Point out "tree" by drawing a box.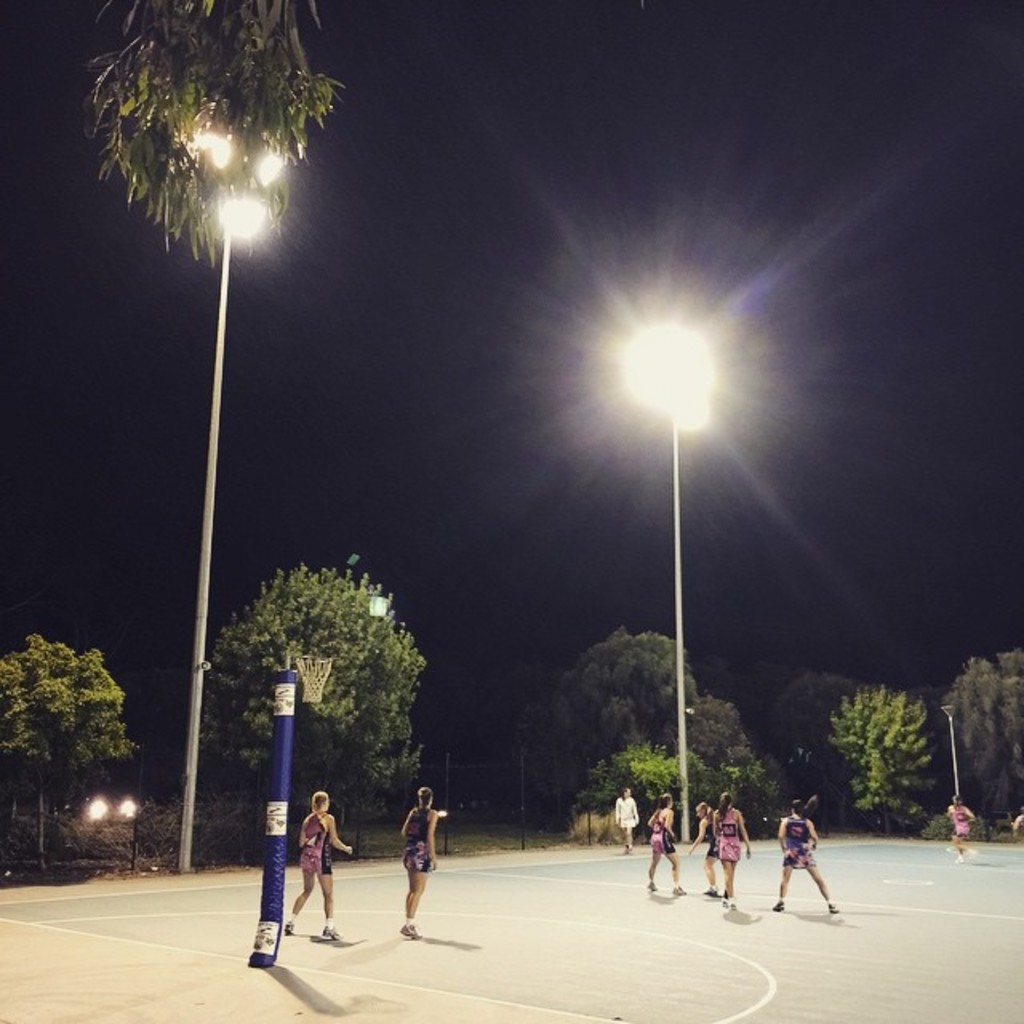
Rect(941, 648, 1019, 811).
